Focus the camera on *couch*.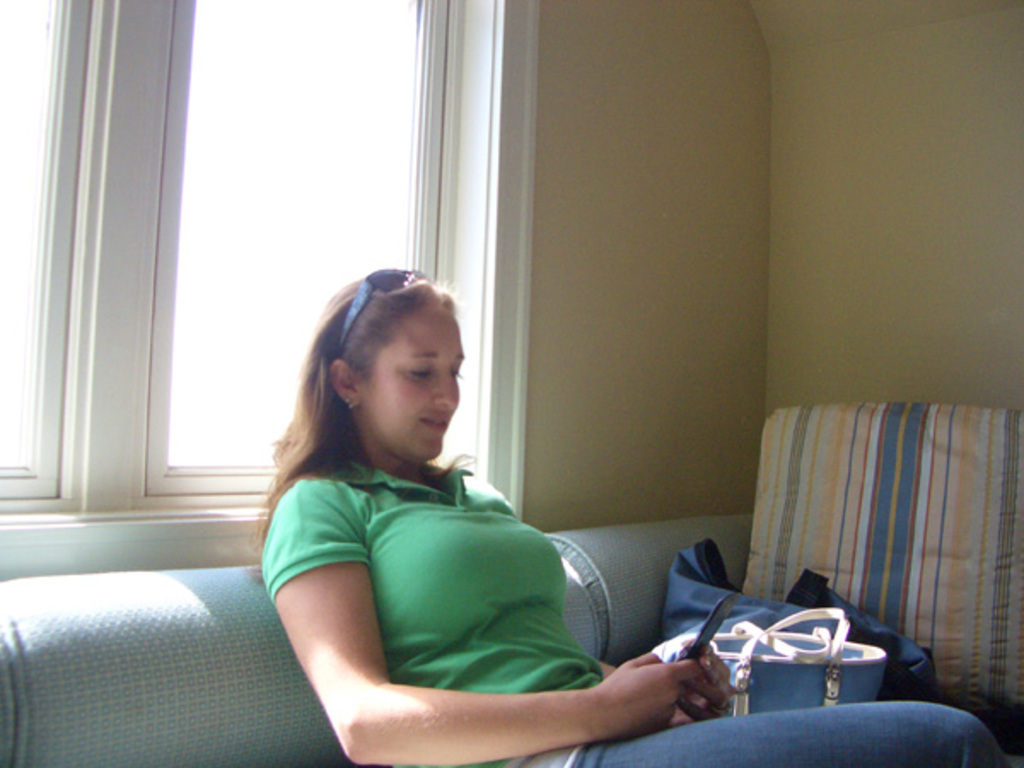
Focus region: left=0, top=401, right=1022, bottom=766.
